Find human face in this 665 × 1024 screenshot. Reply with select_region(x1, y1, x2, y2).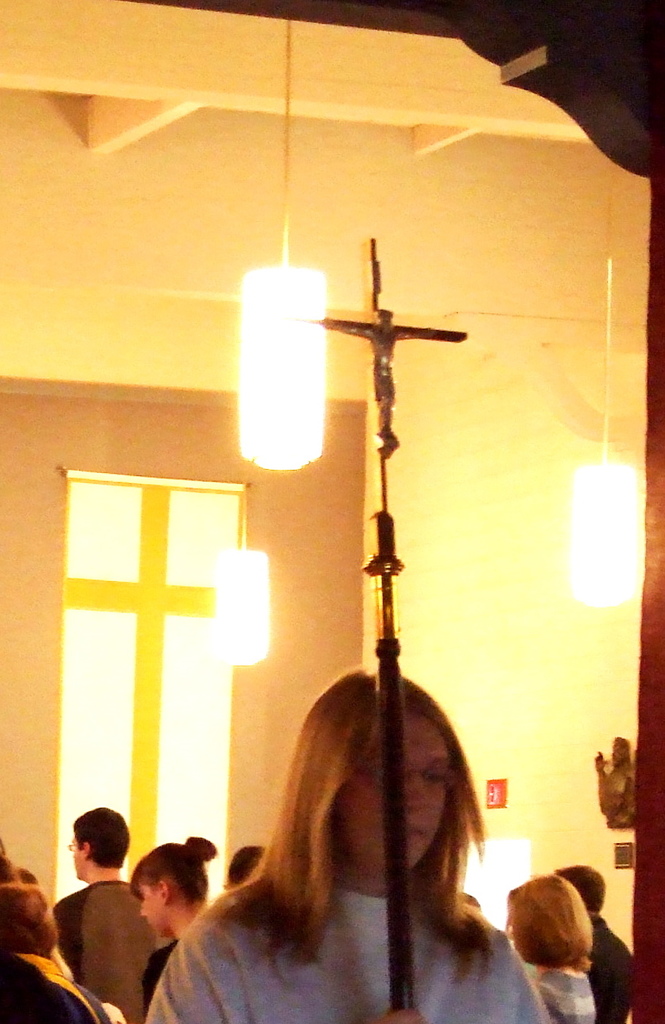
select_region(138, 877, 160, 943).
